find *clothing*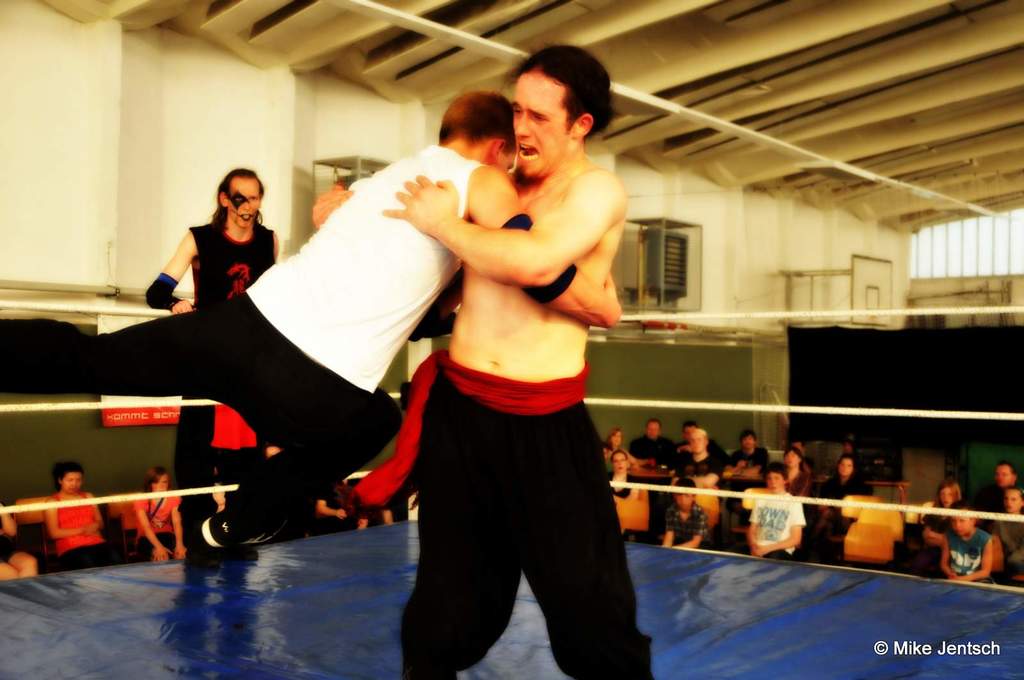
BBox(811, 477, 879, 505)
